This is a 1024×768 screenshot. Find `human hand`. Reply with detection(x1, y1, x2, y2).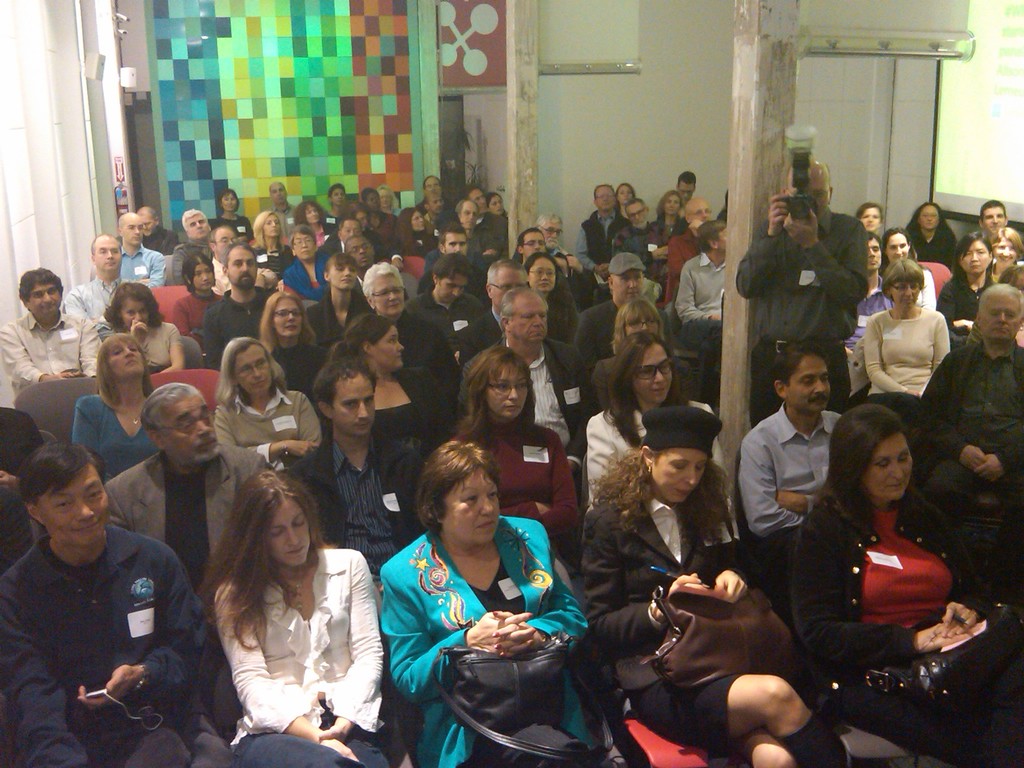
detection(766, 187, 794, 232).
